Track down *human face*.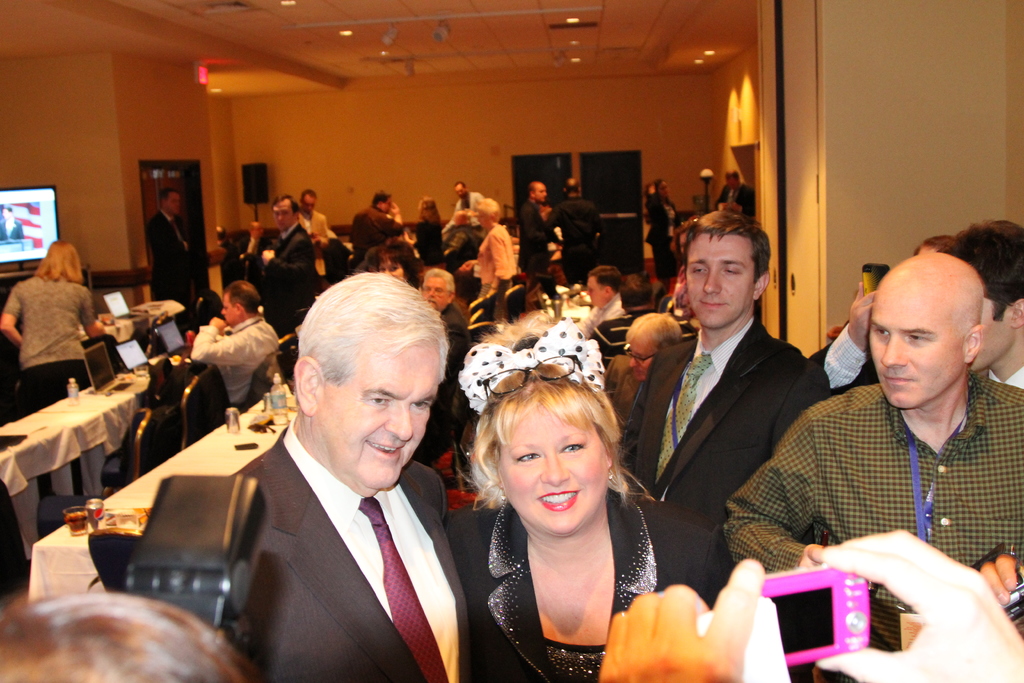
Tracked to rect(728, 175, 739, 189).
